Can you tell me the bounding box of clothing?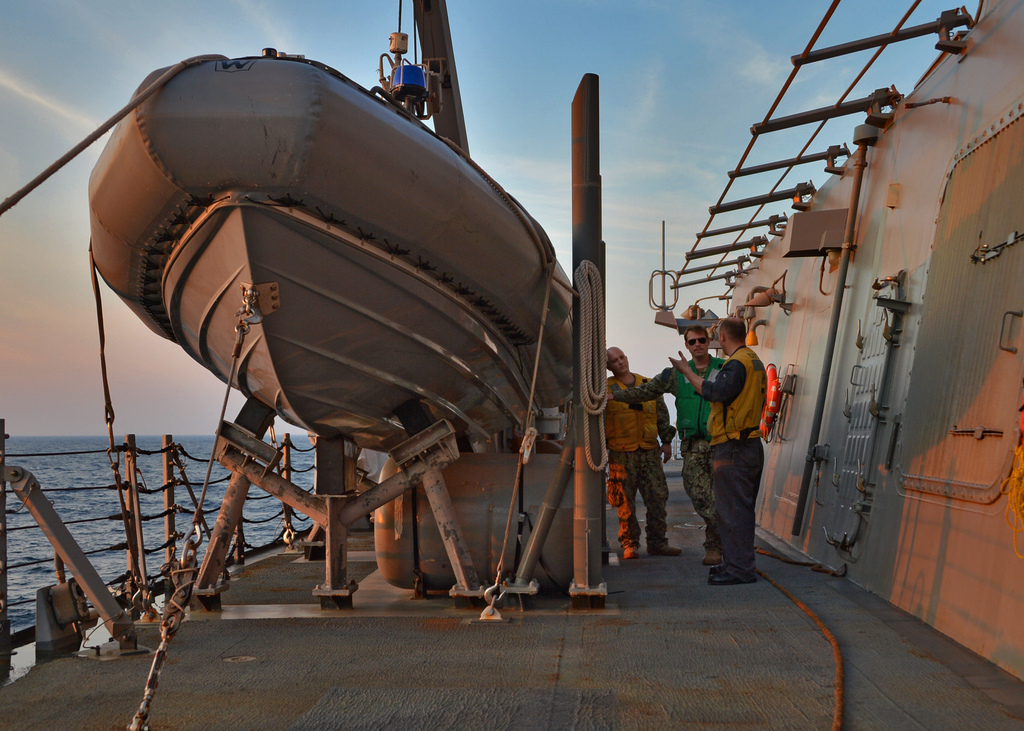
[692,315,787,574].
